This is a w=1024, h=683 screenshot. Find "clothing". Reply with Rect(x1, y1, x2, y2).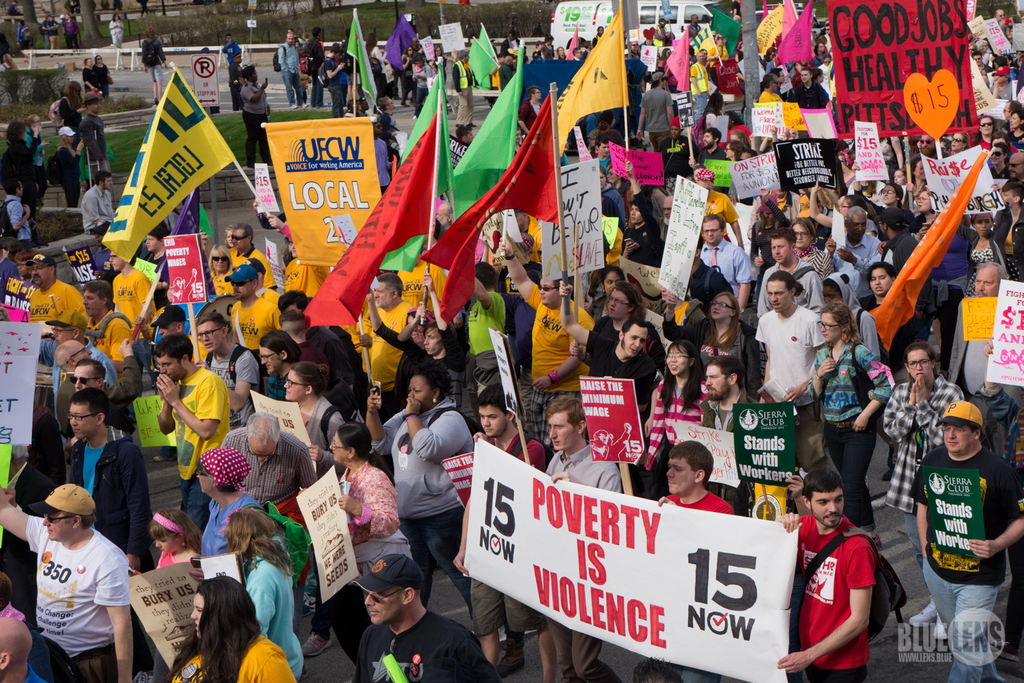
Rect(658, 56, 677, 85).
